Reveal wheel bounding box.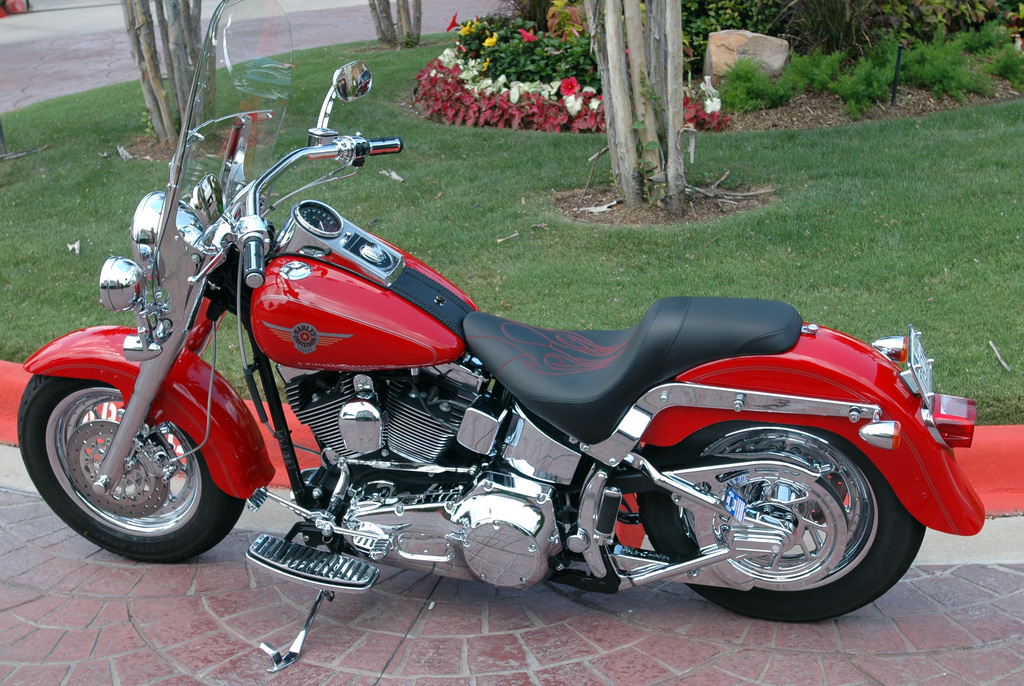
Revealed: <box>12,370,241,569</box>.
